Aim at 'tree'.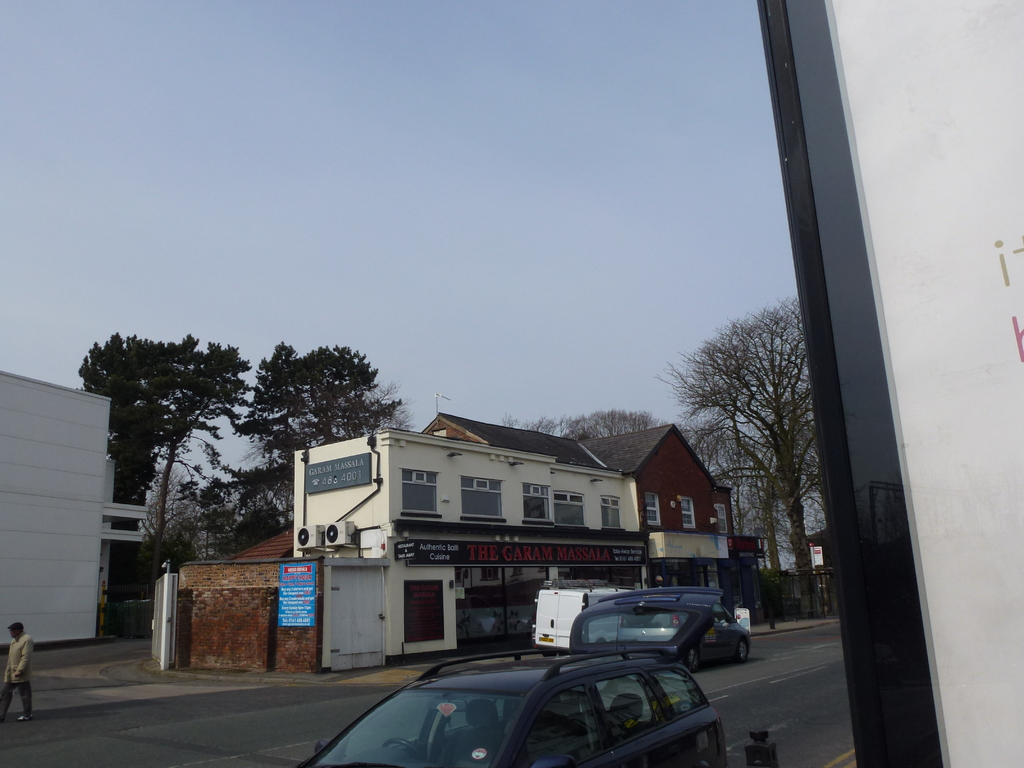
Aimed at locate(242, 351, 392, 488).
